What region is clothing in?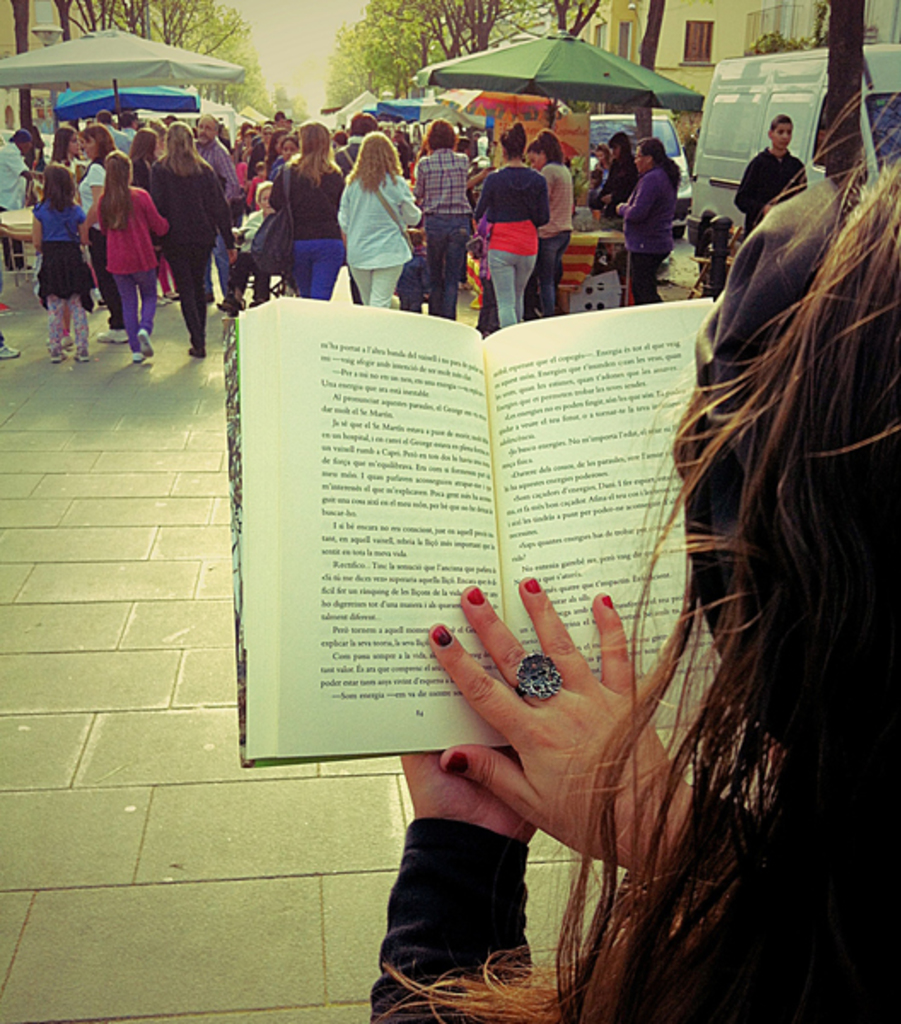
bbox=(363, 722, 899, 1021).
